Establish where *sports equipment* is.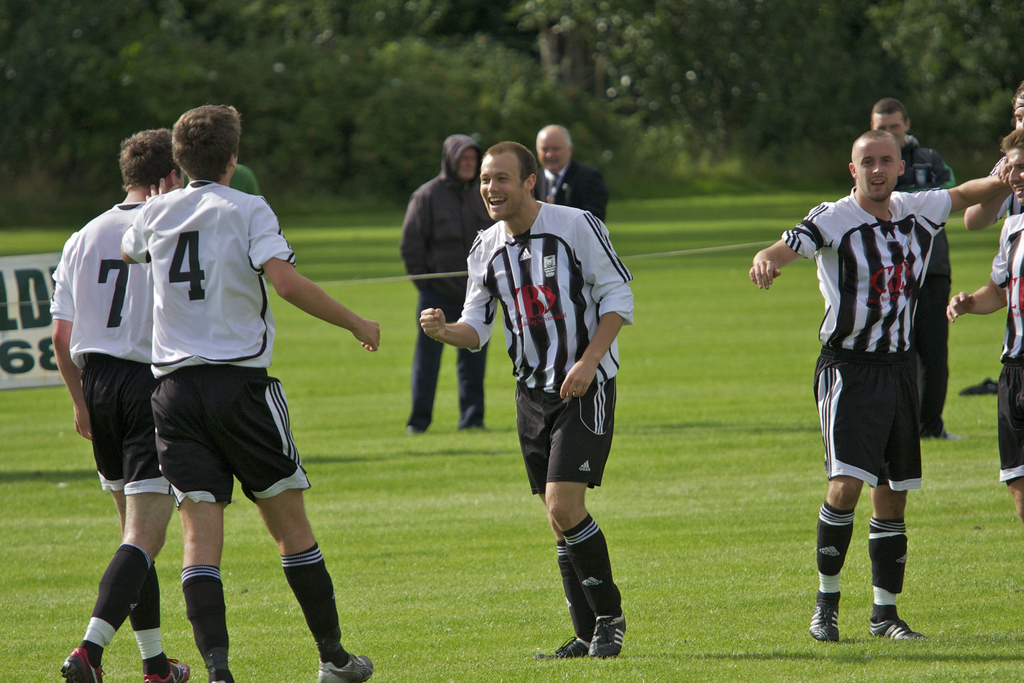
Established at rect(868, 613, 924, 641).
